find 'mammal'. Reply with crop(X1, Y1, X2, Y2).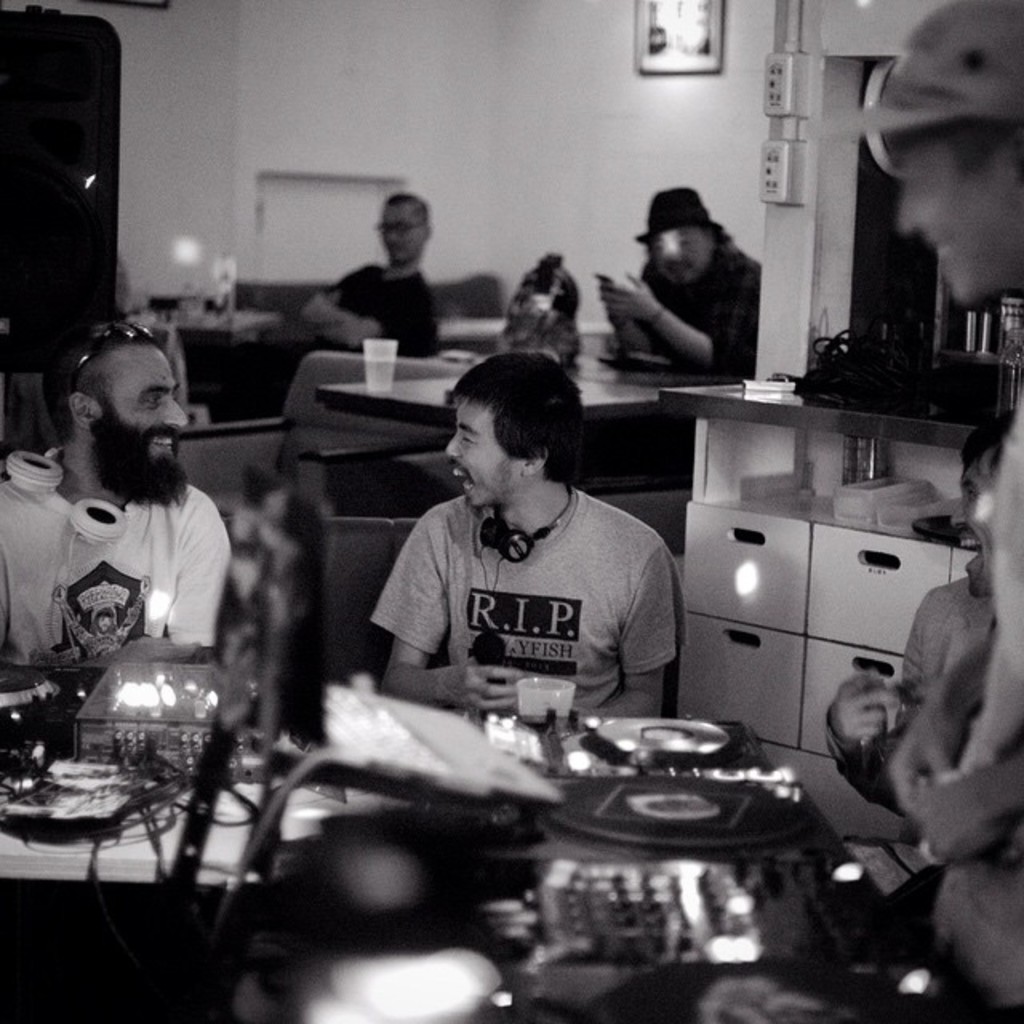
crop(344, 378, 706, 733).
